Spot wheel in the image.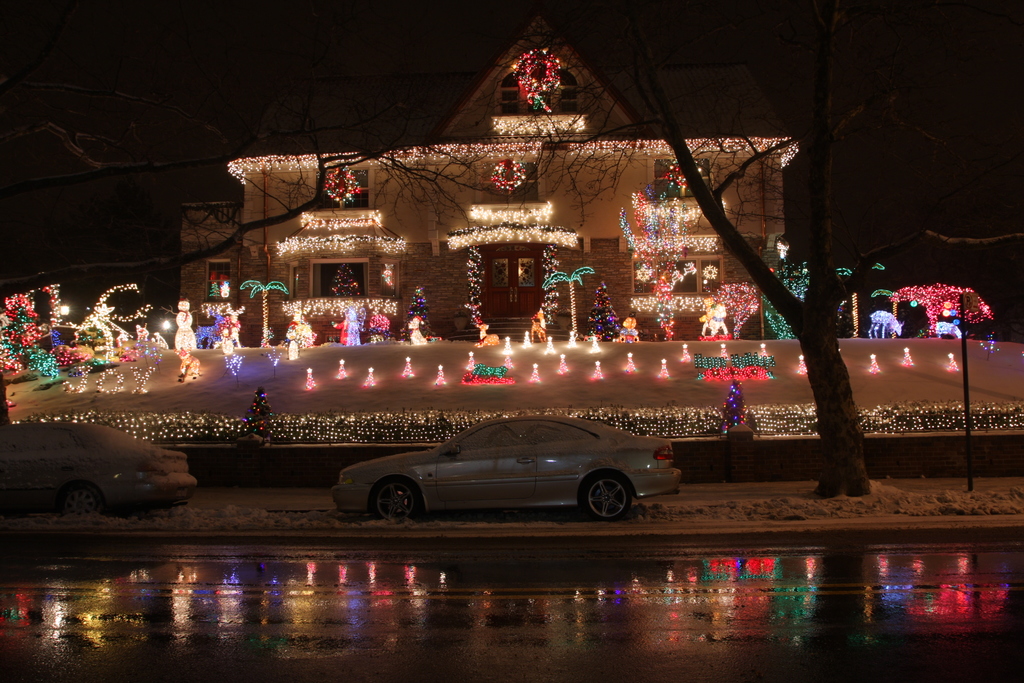
wheel found at 374 479 427 516.
